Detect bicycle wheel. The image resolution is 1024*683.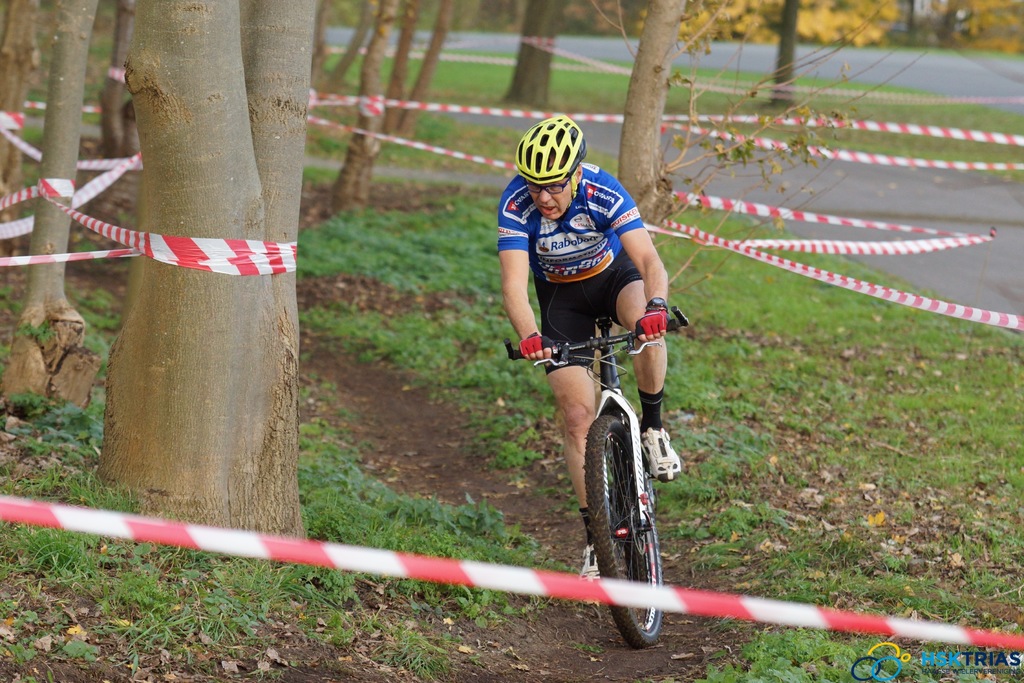
579, 398, 670, 623.
